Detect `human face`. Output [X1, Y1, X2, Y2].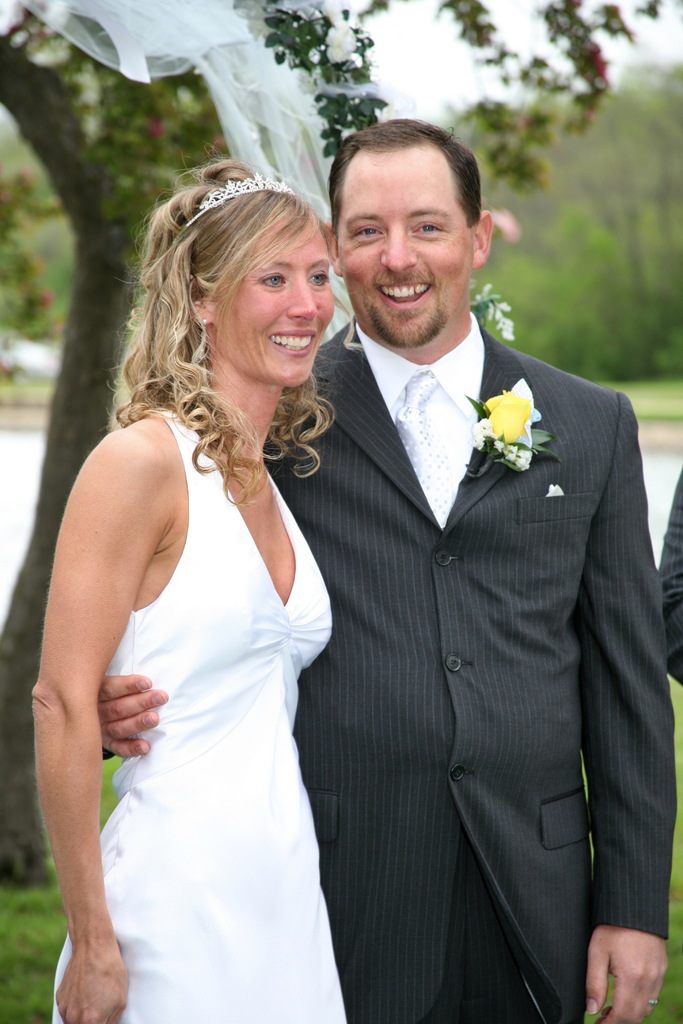
[211, 196, 344, 394].
